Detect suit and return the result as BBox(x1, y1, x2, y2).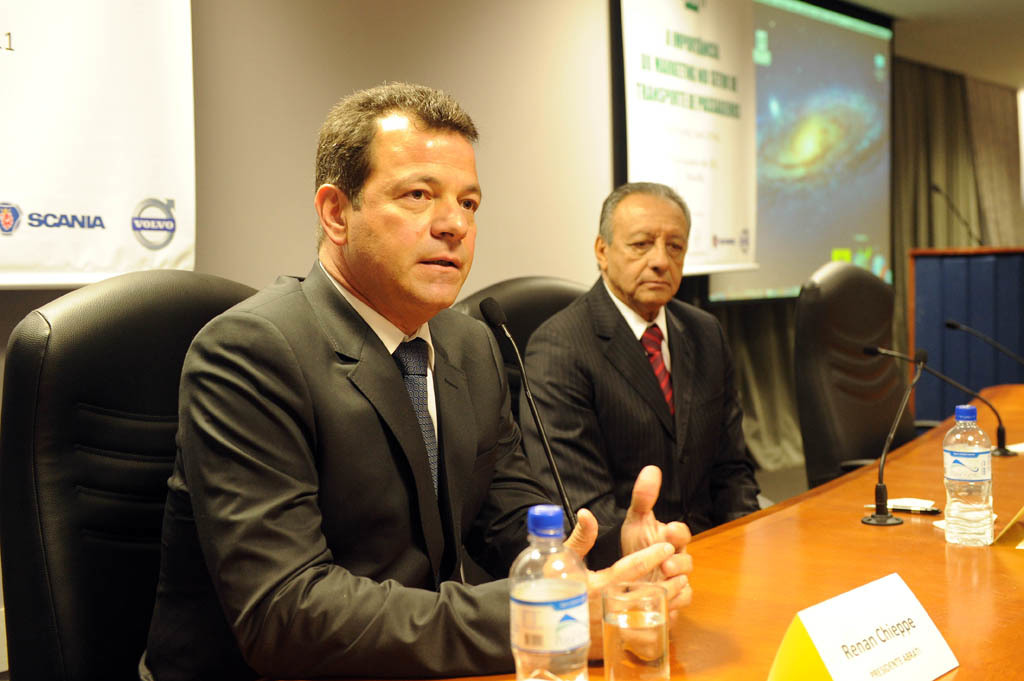
BBox(185, 180, 567, 680).
